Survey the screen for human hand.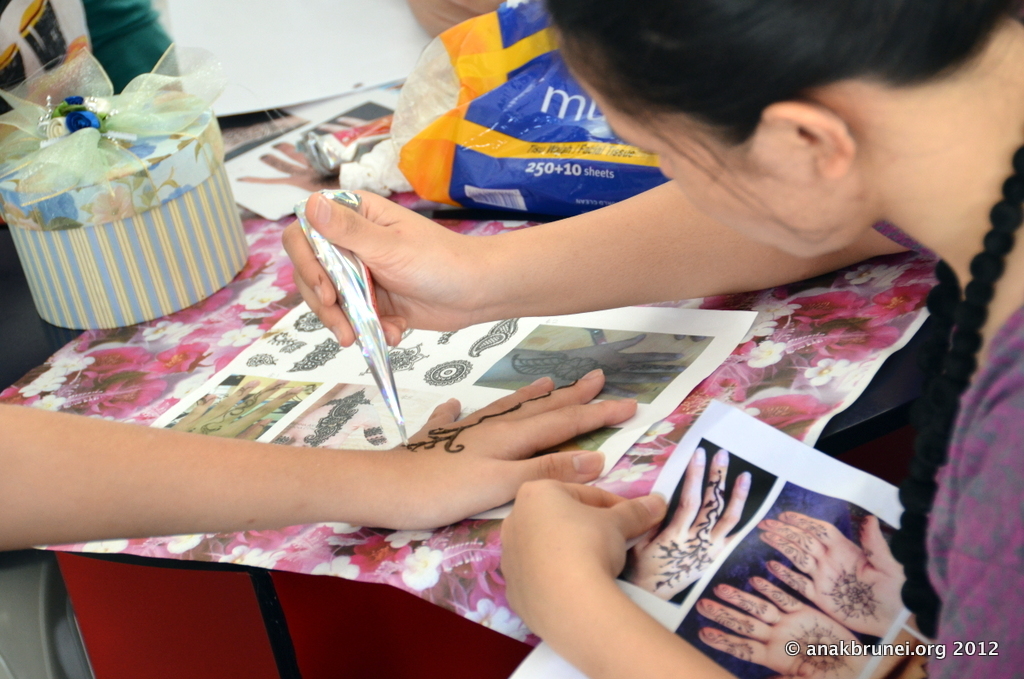
Survey found: bbox(562, 334, 684, 396).
